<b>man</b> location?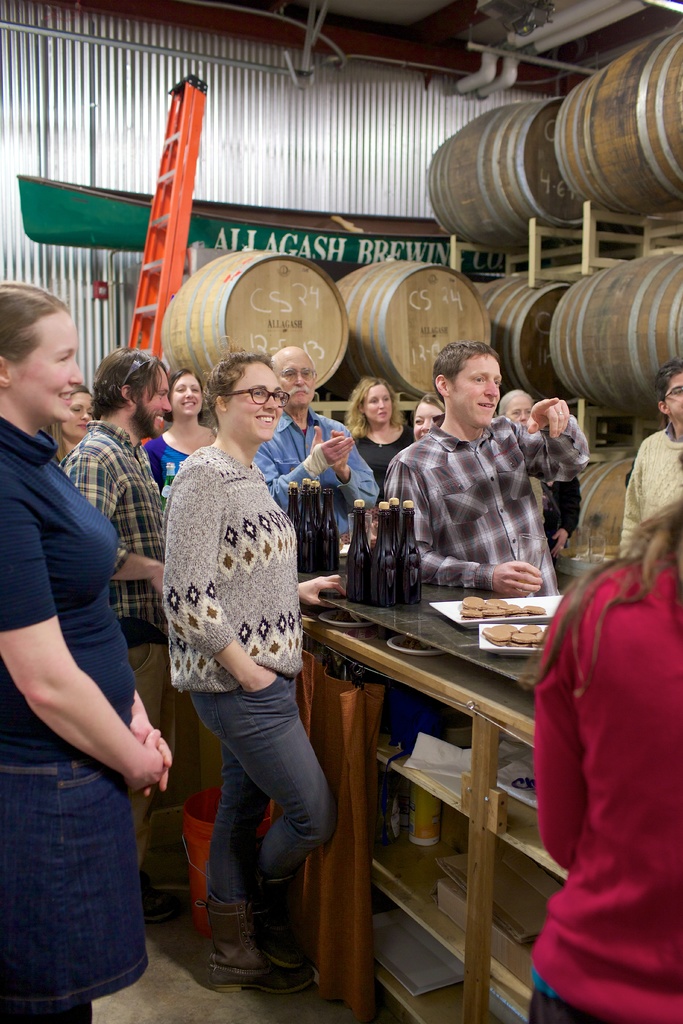
[383,340,589,750]
